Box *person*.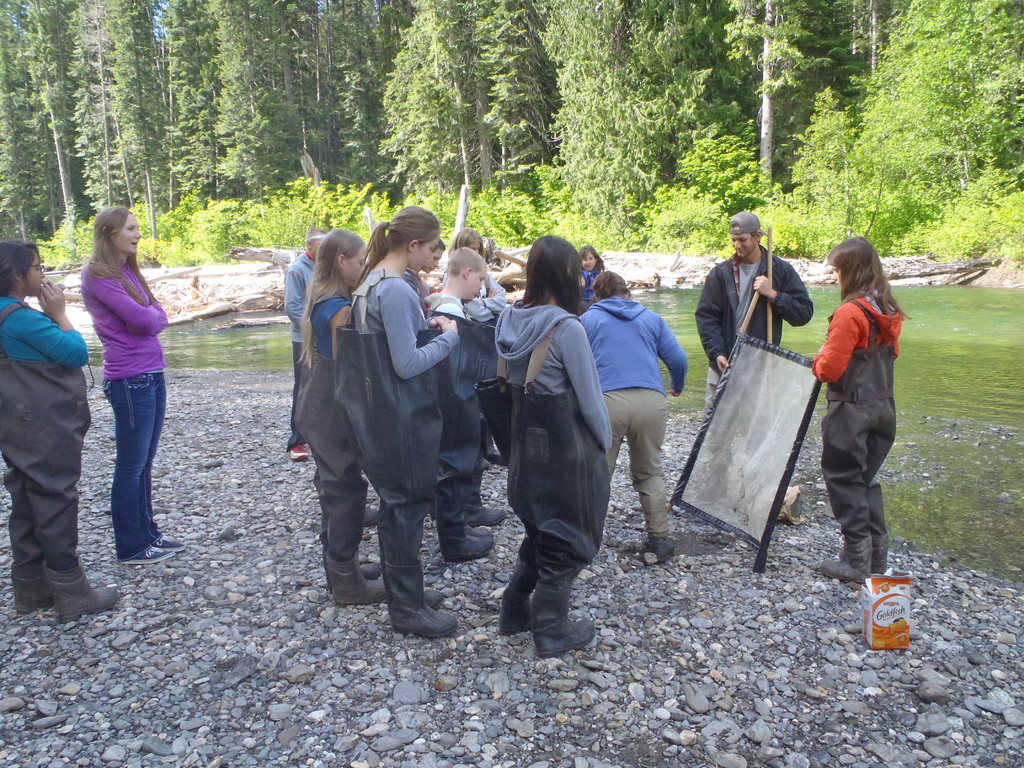
<bbox>691, 205, 809, 522</bbox>.
